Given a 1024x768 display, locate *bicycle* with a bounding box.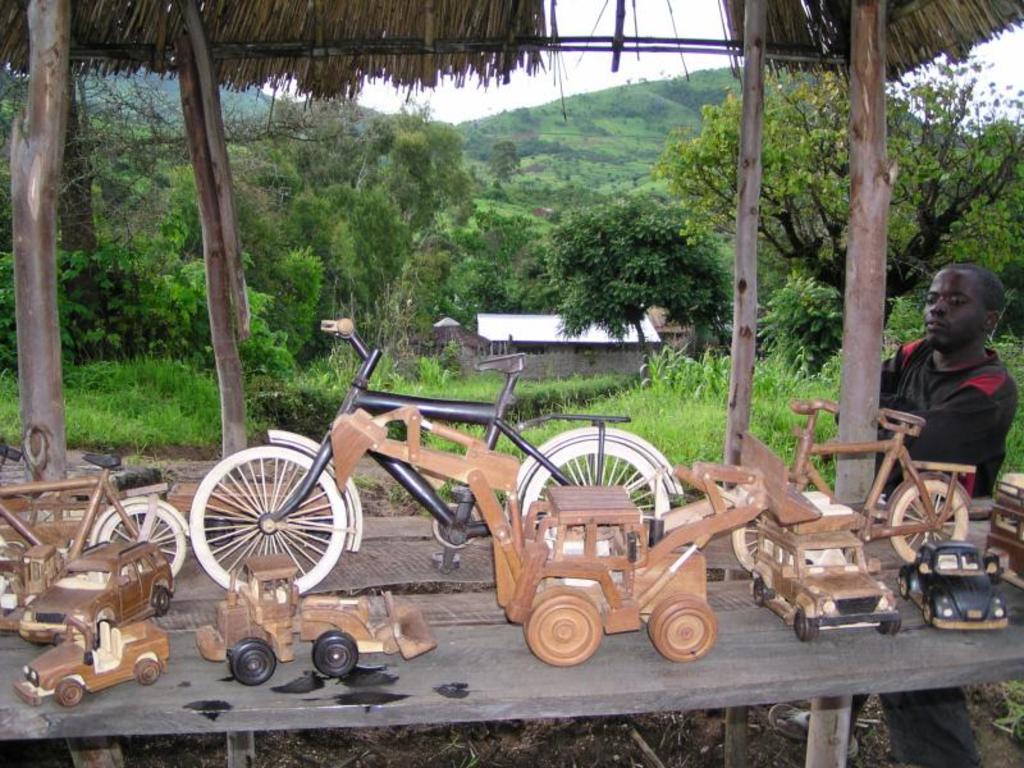
Located: x1=973 y1=475 x2=1023 y2=609.
